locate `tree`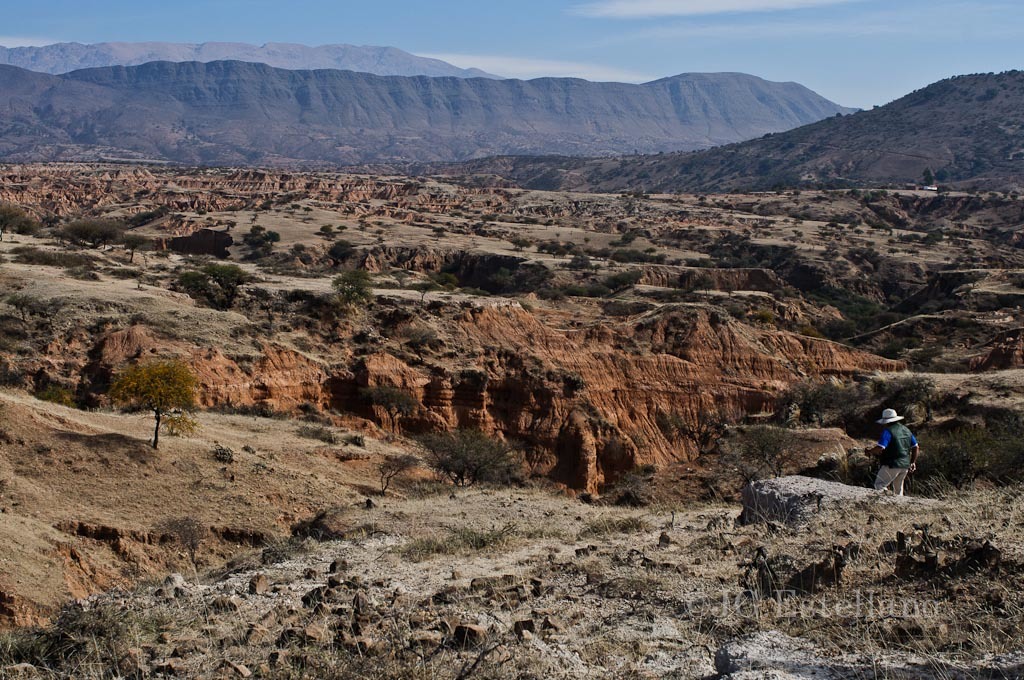
[108,345,188,442]
